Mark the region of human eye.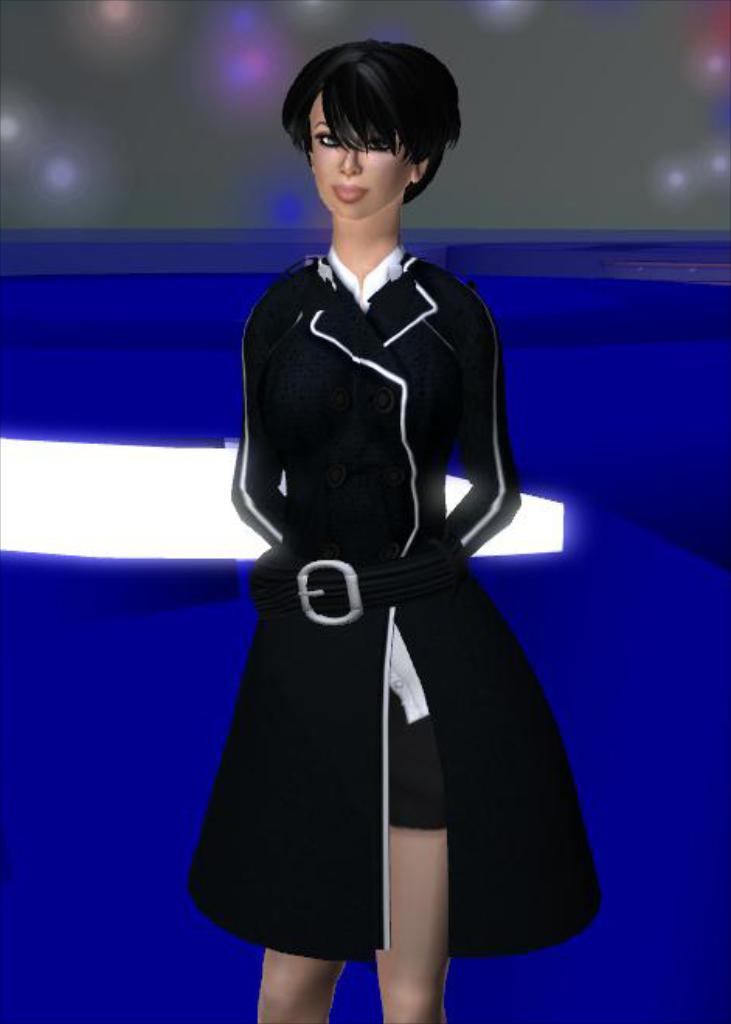
Region: bbox=(312, 135, 340, 149).
